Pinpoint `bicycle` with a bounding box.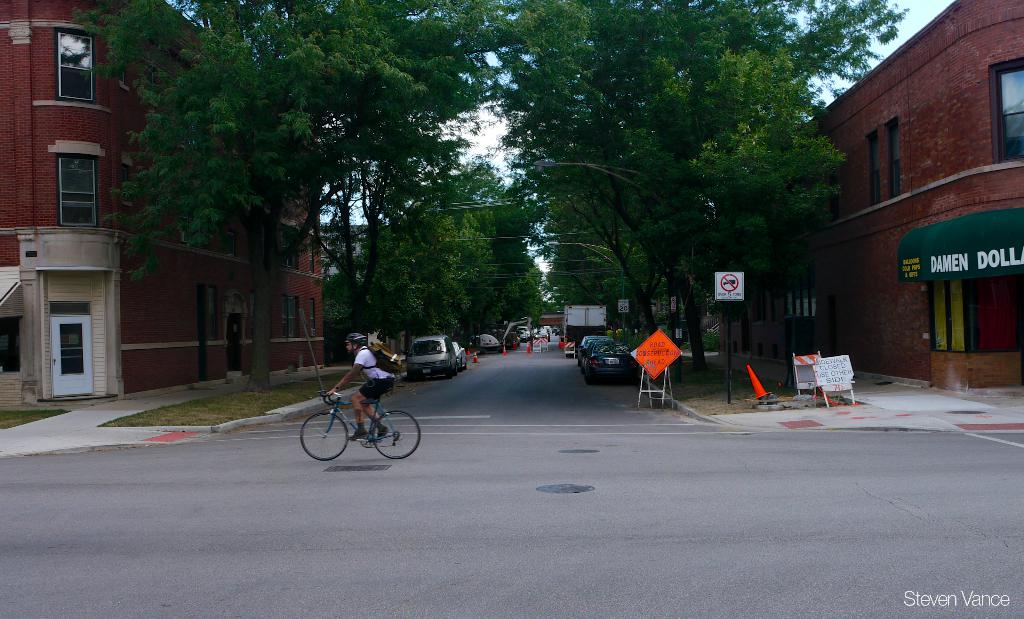
<bbox>291, 373, 422, 470</bbox>.
